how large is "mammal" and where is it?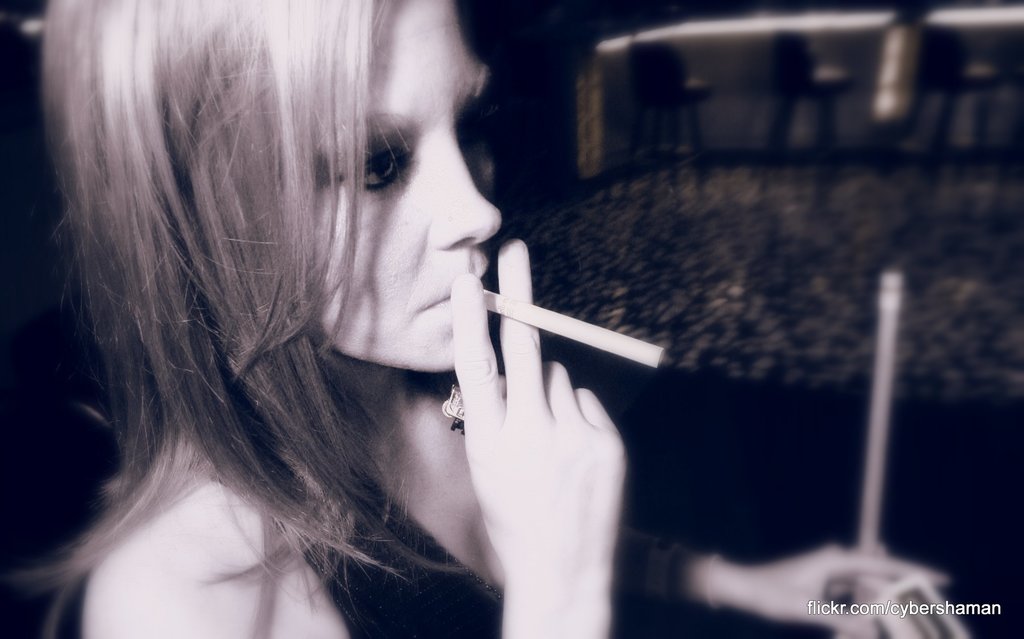
Bounding box: 18/0/945/638.
